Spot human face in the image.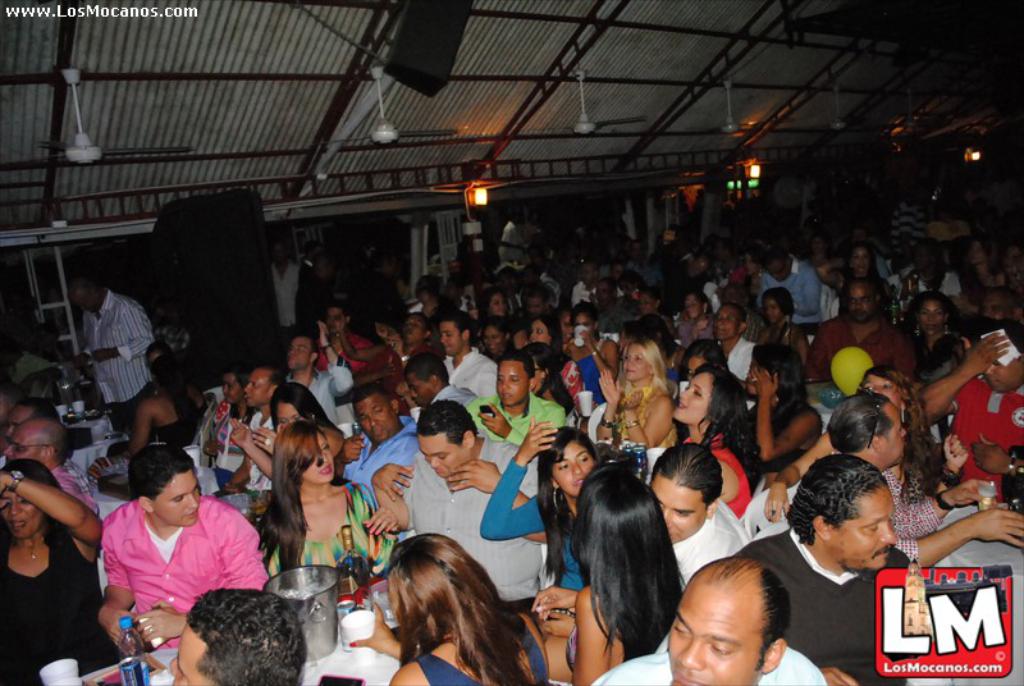
human face found at {"left": 847, "top": 285, "right": 878, "bottom": 324}.
